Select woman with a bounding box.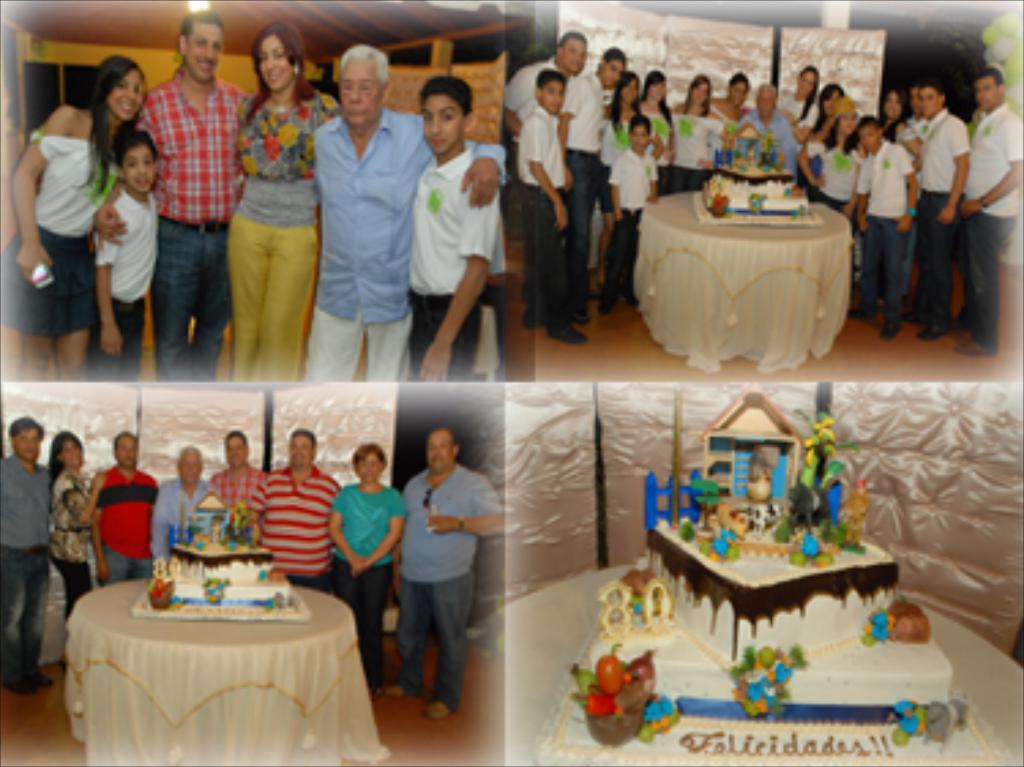
l=41, t=437, r=104, b=677.
